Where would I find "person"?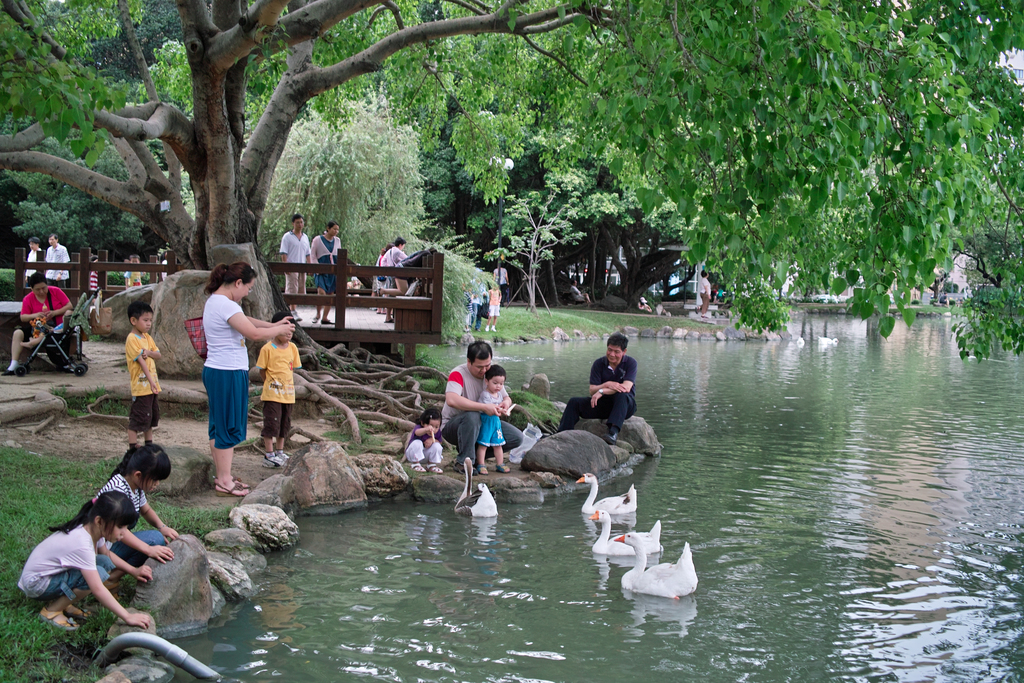
At [x1=556, y1=335, x2=637, y2=444].
